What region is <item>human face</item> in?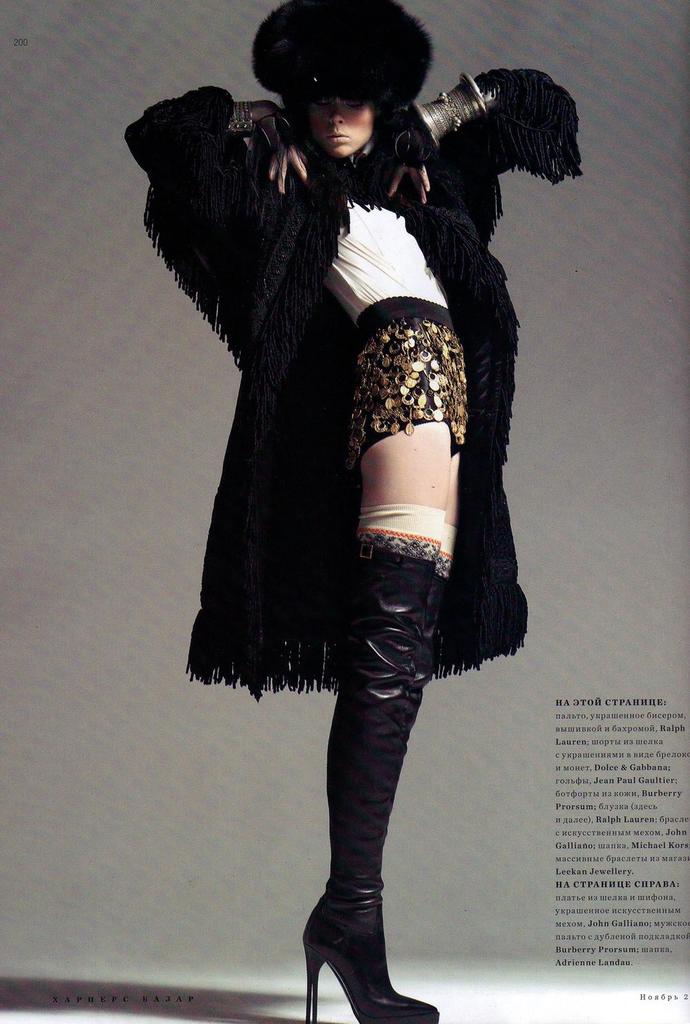
pyautogui.locateOnScreen(311, 94, 373, 161).
